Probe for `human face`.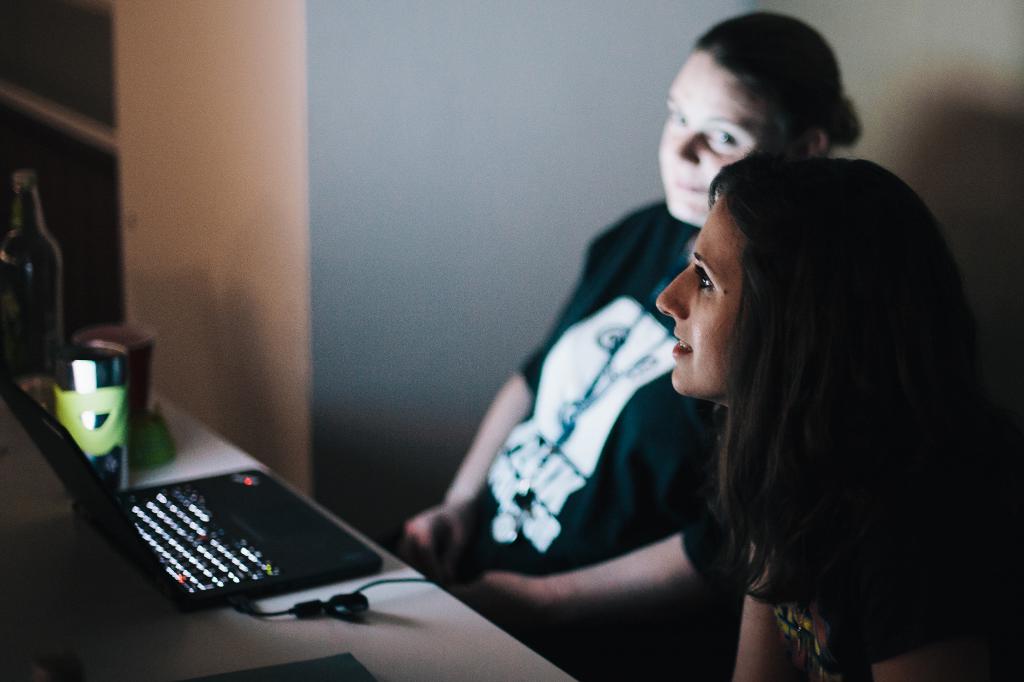
Probe result: {"left": 655, "top": 200, "right": 732, "bottom": 393}.
